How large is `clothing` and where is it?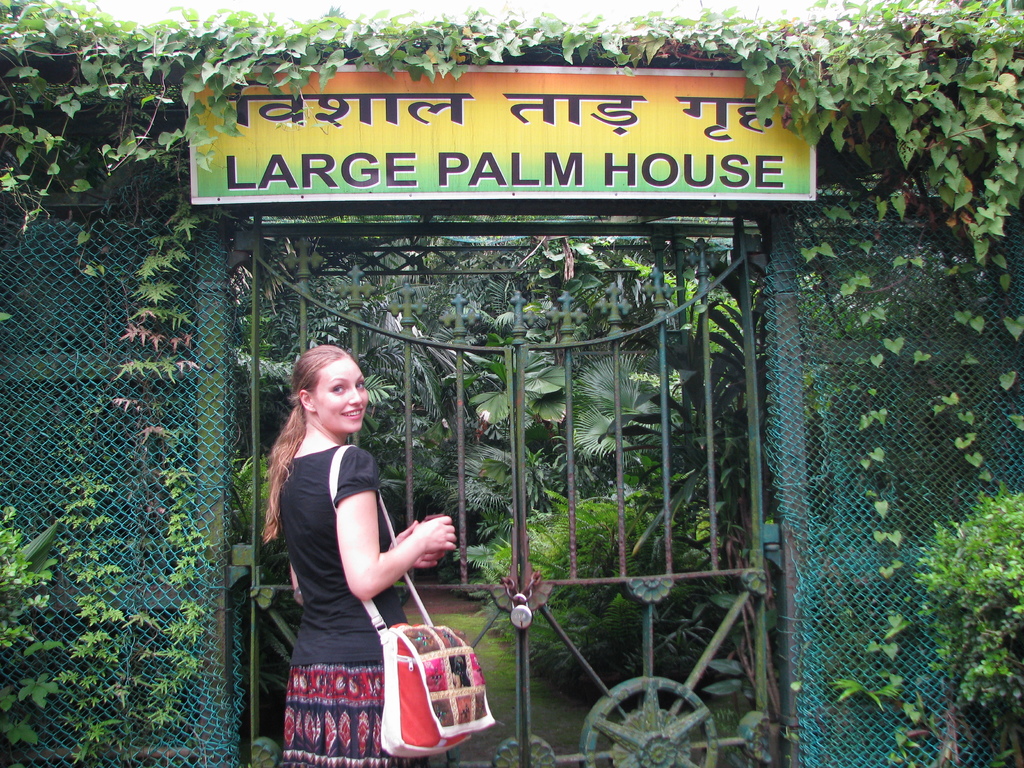
Bounding box: 268:408:406:724.
